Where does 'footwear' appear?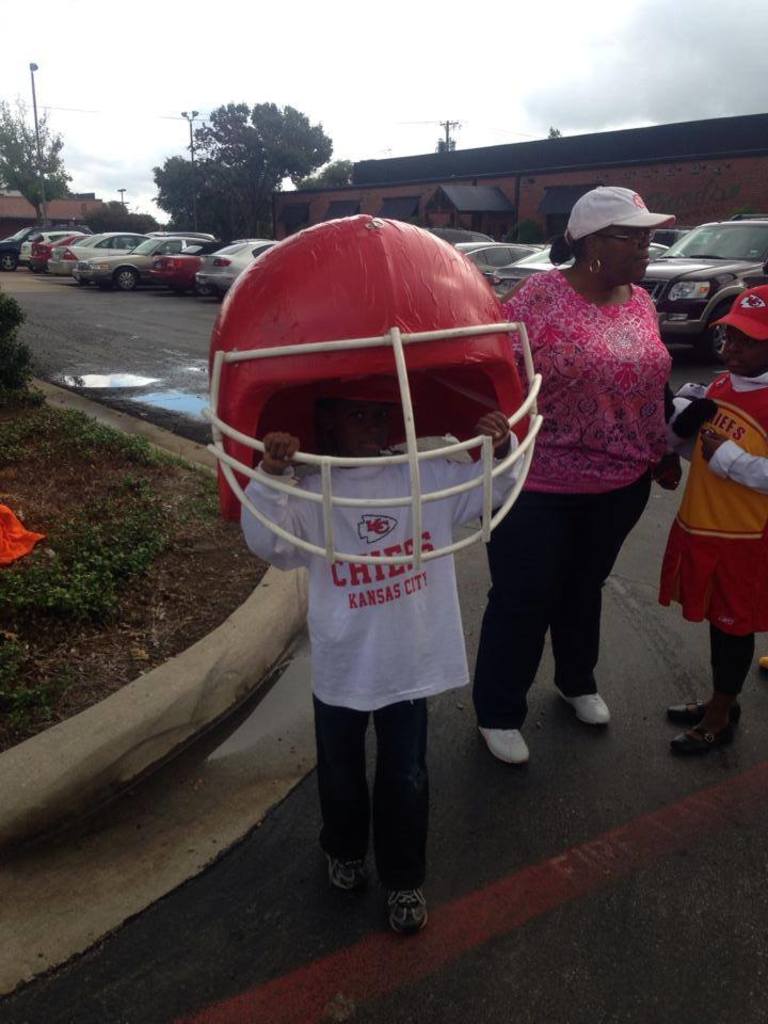
Appears at (384, 884, 423, 940).
